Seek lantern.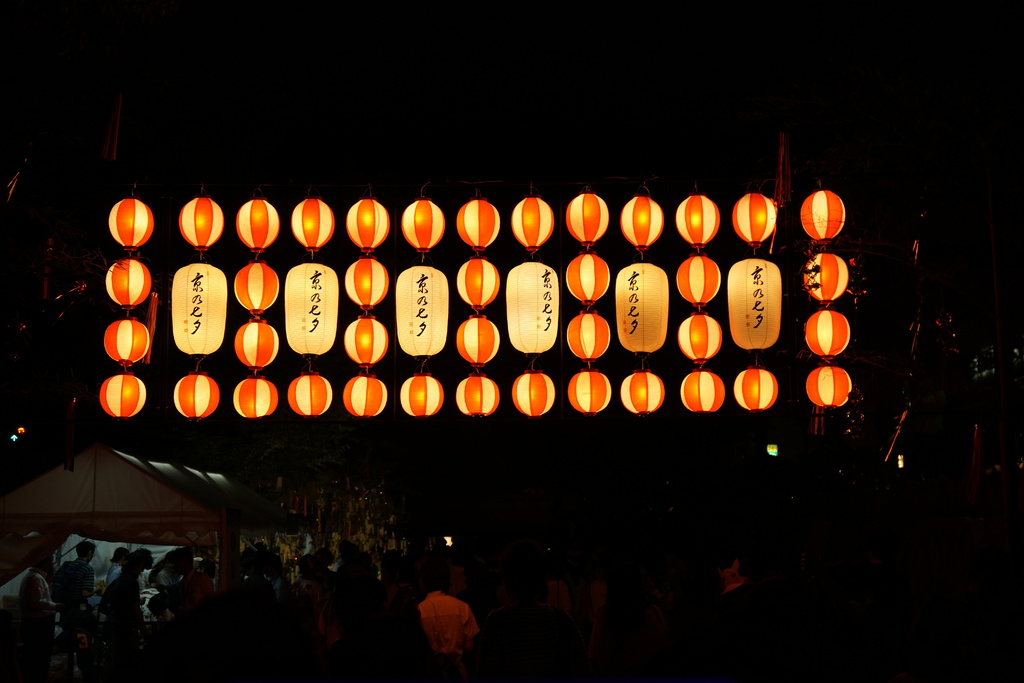
(401,195,444,251).
